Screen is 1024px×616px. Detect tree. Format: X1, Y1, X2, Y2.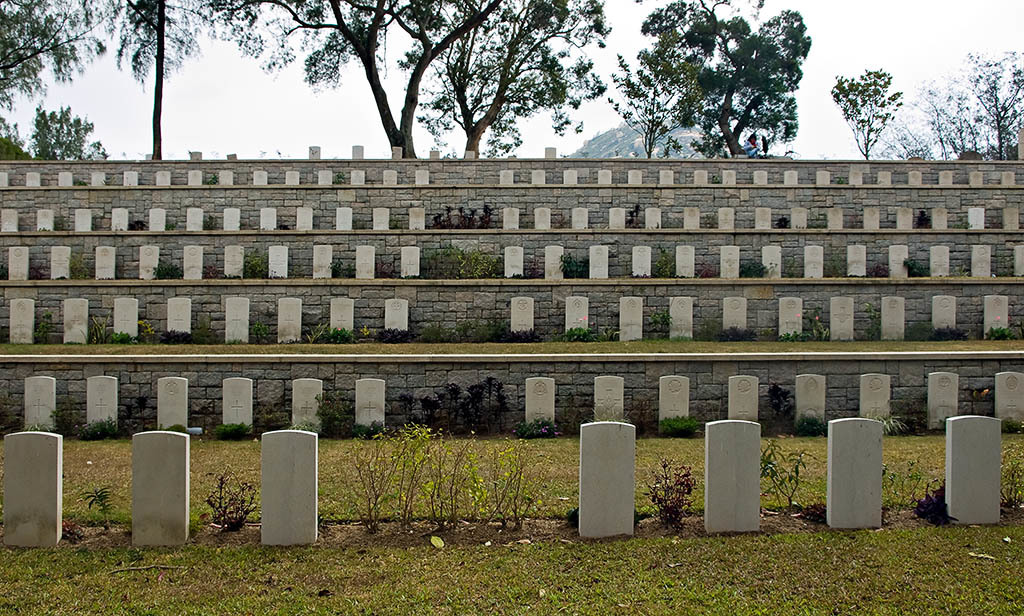
892, 47, 1023, 171.
